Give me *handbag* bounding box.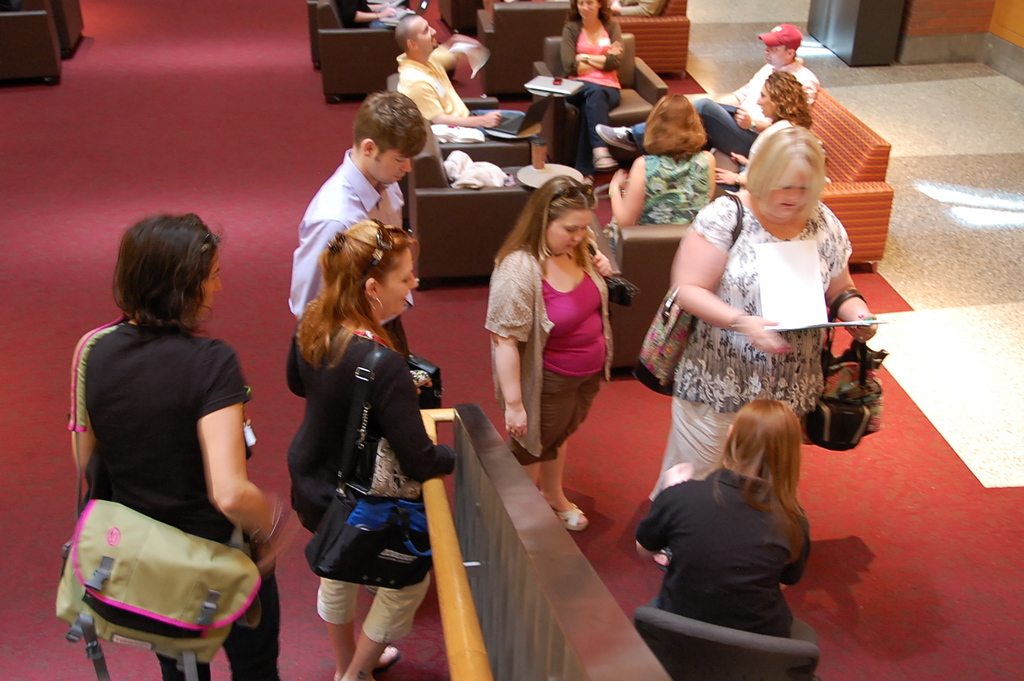
<bbox>306, 349, 434, 591</bbox>.
